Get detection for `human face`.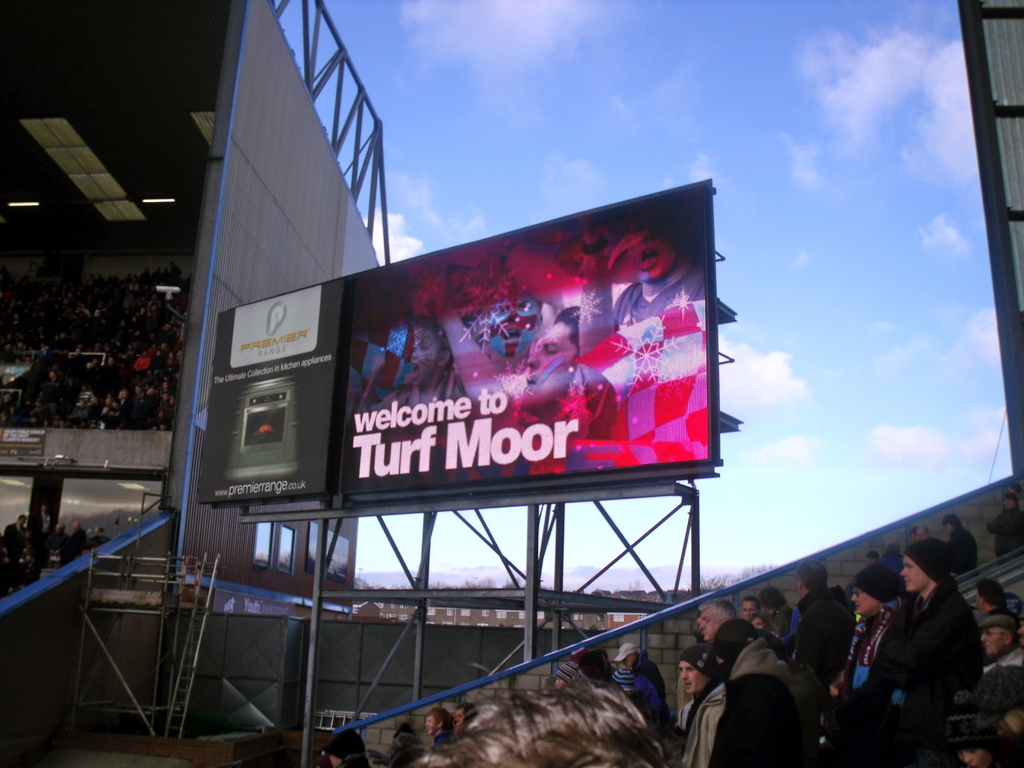
Detection: <bbox>852, 585, 884, 618</bbox>.
